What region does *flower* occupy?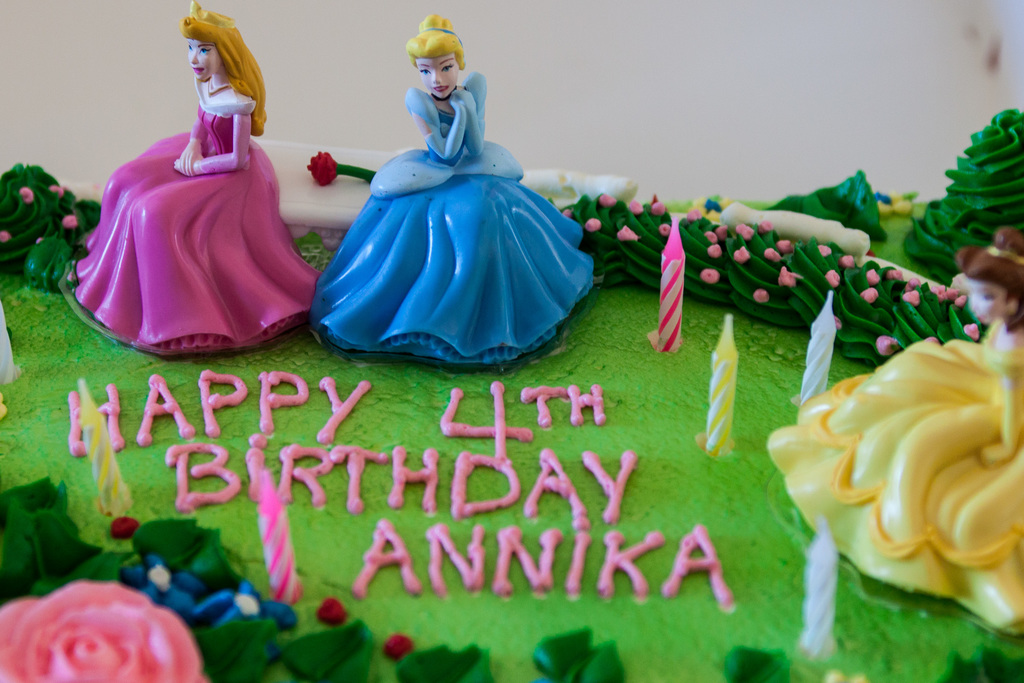
(x1=54, y1=183, x2=64, y2=196).
